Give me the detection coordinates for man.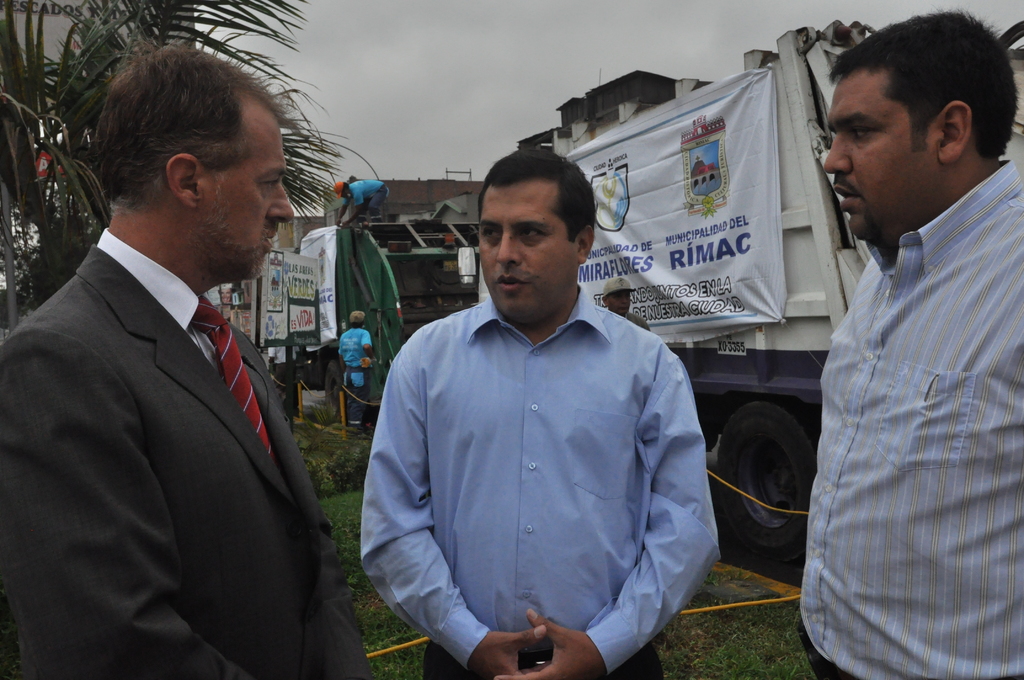
bbox(791, 4, 1023, 679).
